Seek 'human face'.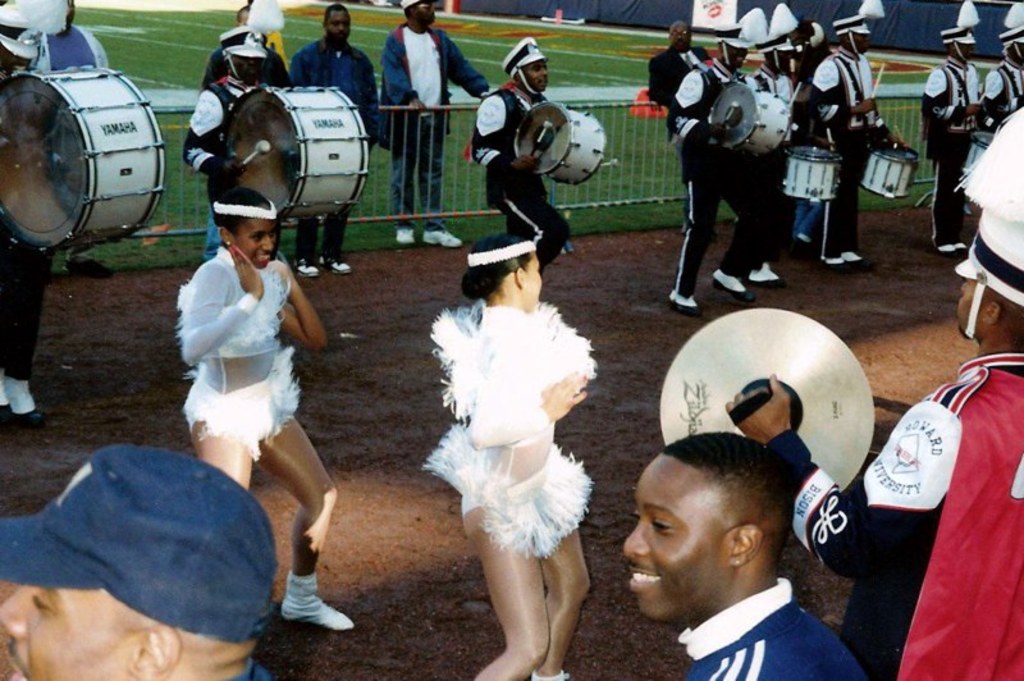
box=[326, 9, 351, 46].
